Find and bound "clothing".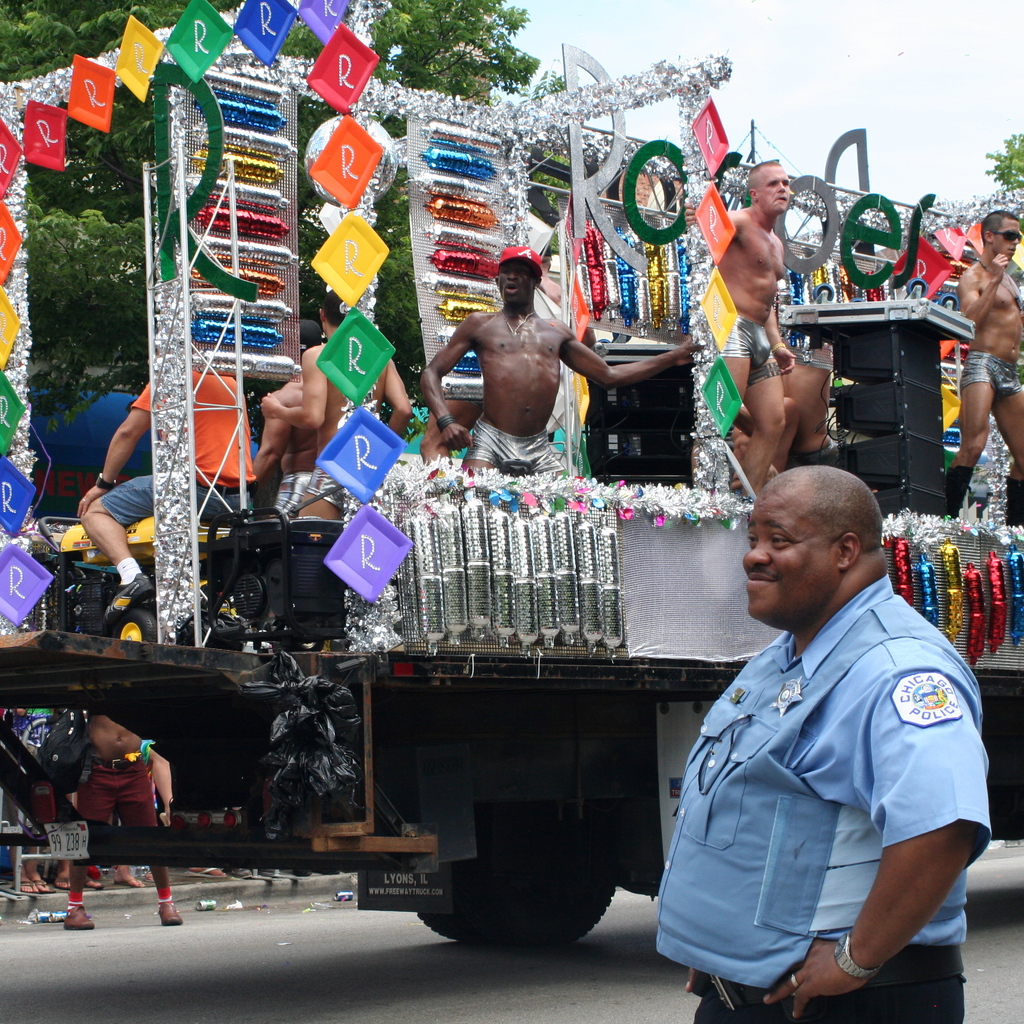
Bound: (left=664, top=562, right=1006, bottom=1000).
